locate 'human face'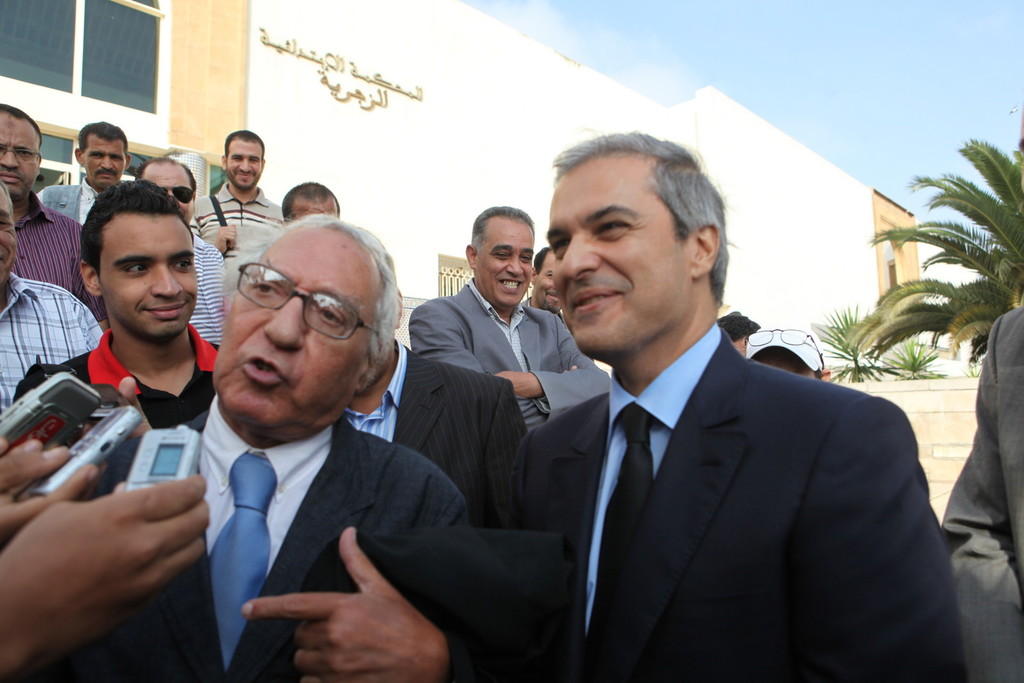
(left=81, top=134, right=131, bottom=188)
